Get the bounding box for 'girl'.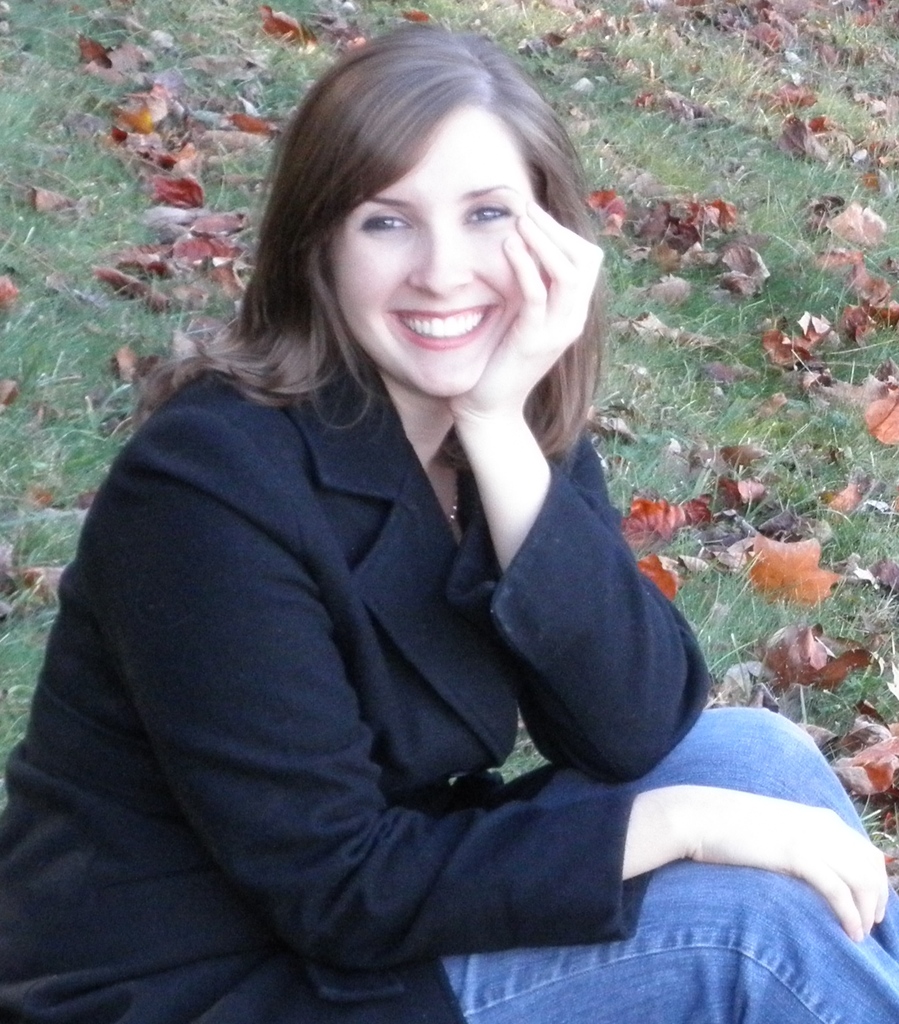
bbox=[0, 22, 898, 1023].
